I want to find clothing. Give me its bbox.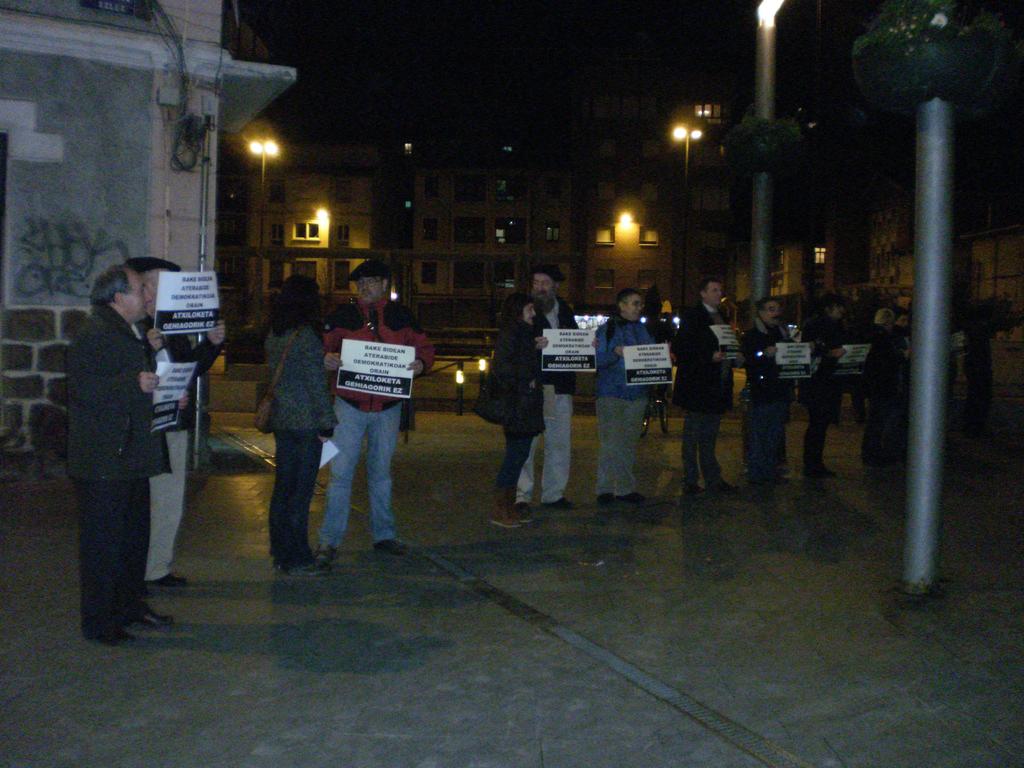
[797,310,847,467].
